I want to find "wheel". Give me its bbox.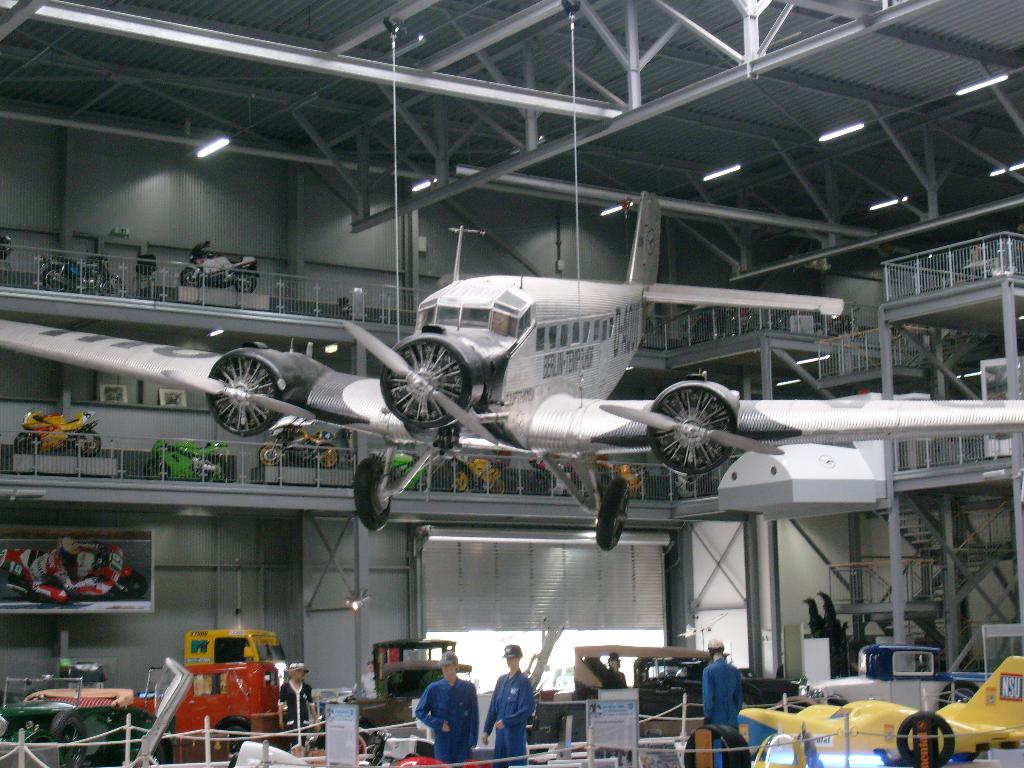
[79, 429, 102, 455].
